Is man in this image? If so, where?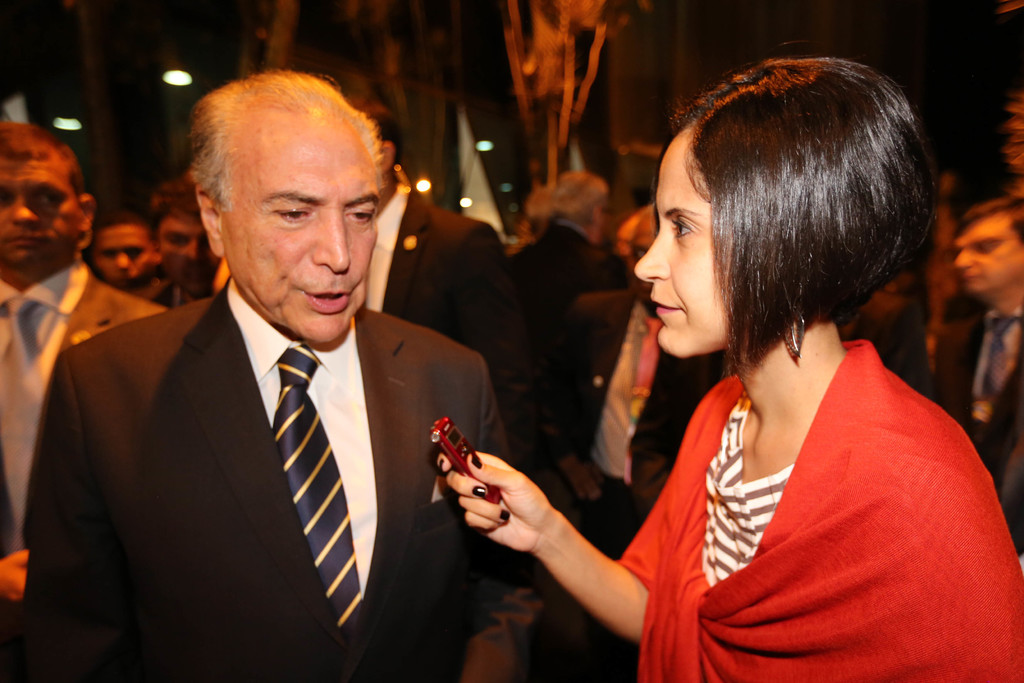
Yes, at <box>518,210,780,682</box>.
